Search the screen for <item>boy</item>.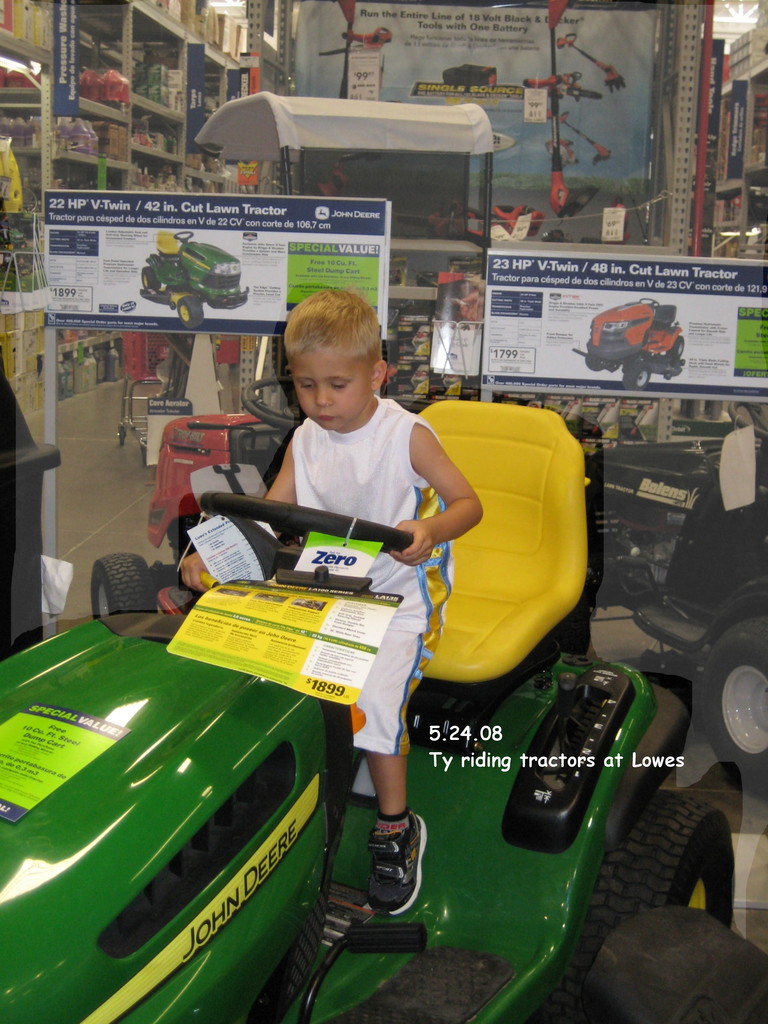
Found at BBox(177, 282, 488, 913).
